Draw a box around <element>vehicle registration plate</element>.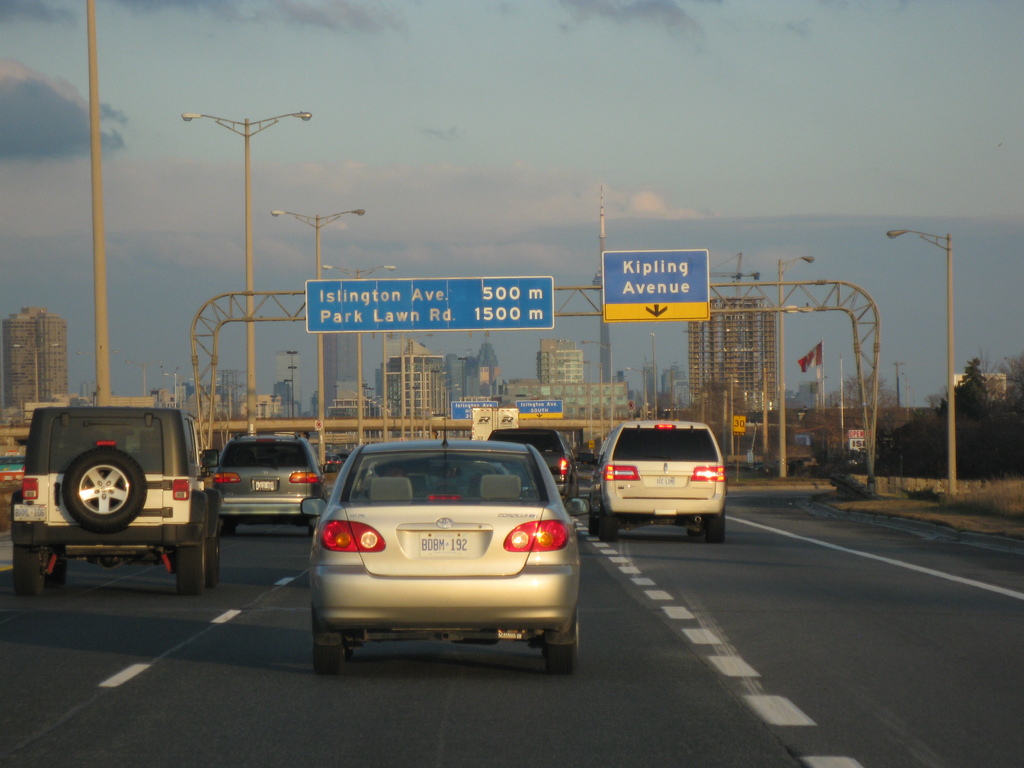
BBox(254, 479, 271, 492).
